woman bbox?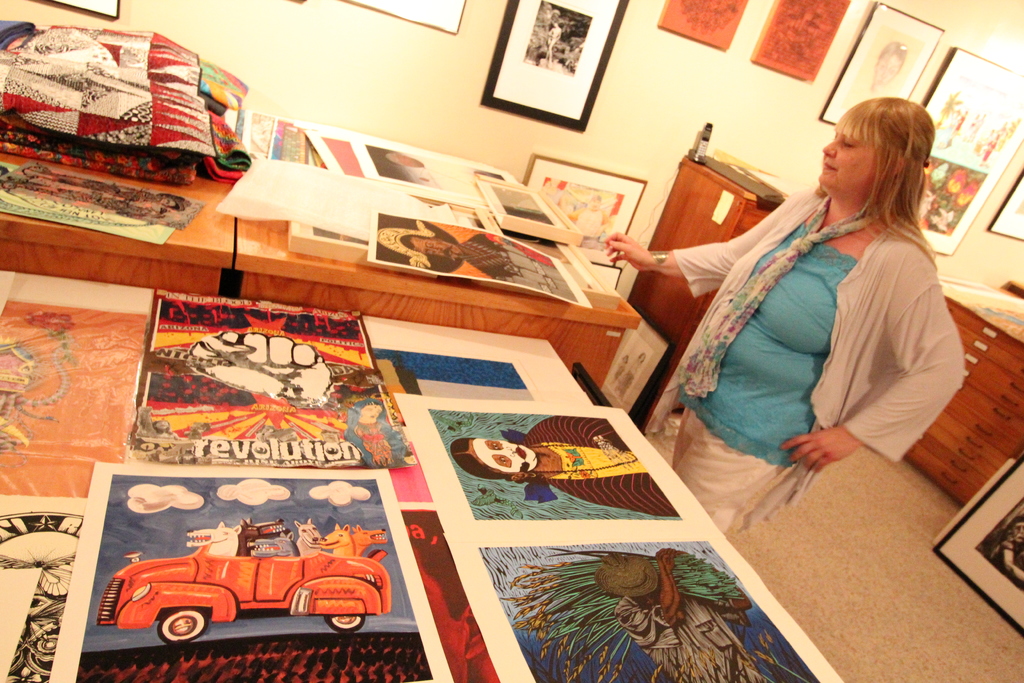
pyautogui.locateOnScreen(695, 78, 963, 541)
